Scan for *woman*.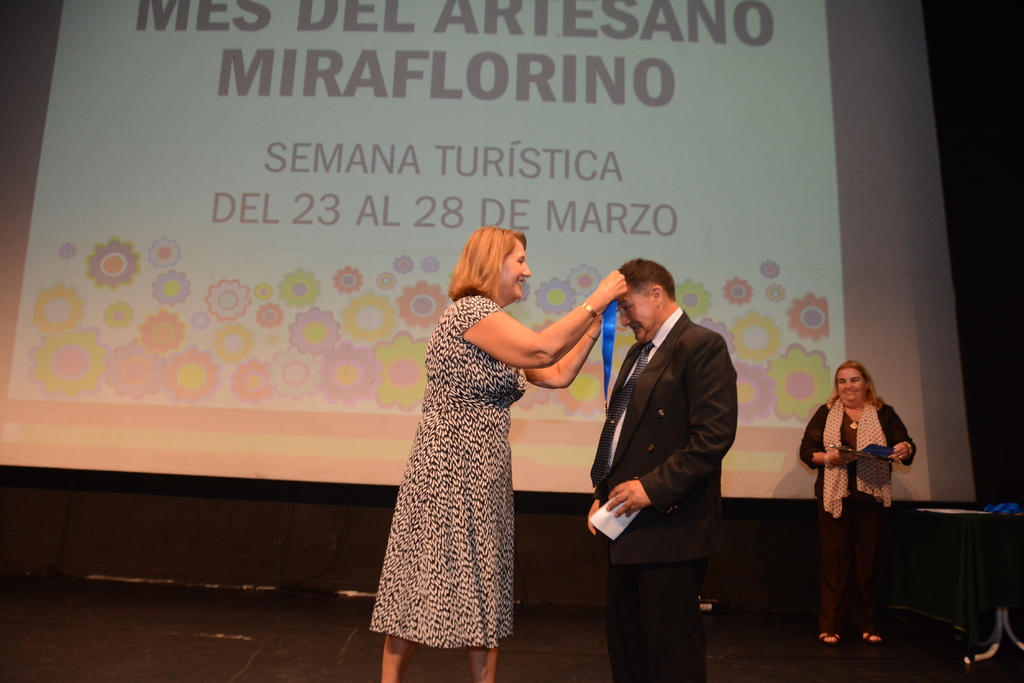
Scan result: x1=797 y1=351 x2=920 y2=645.
